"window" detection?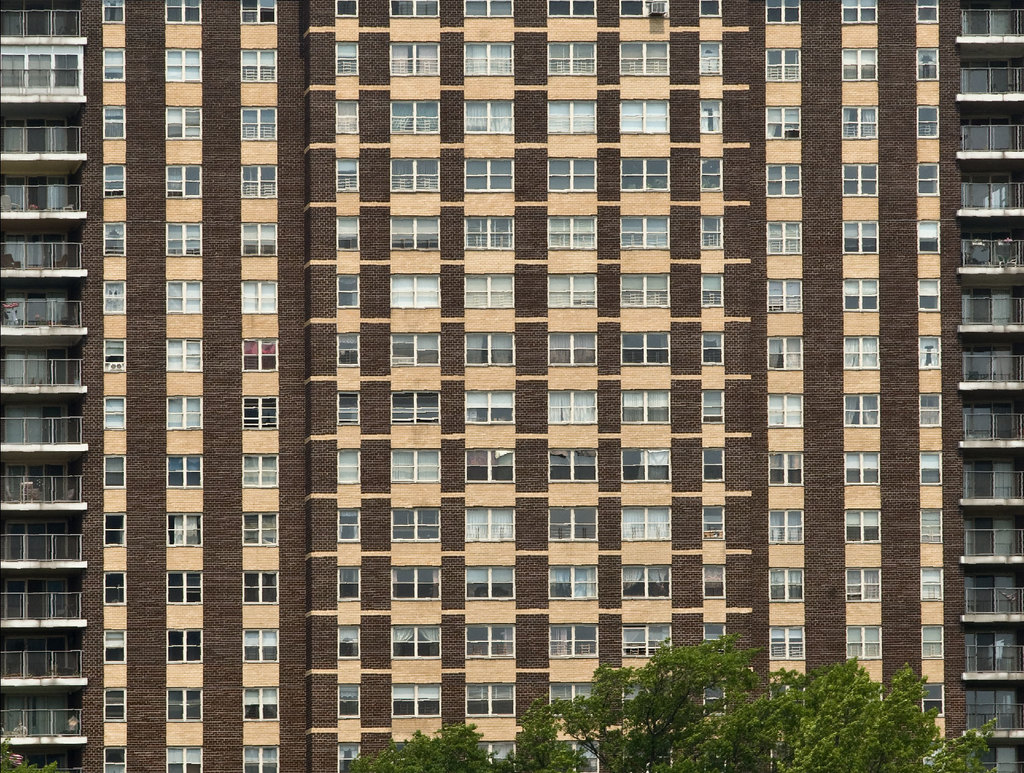
detection(767, 163, 802, 197)
